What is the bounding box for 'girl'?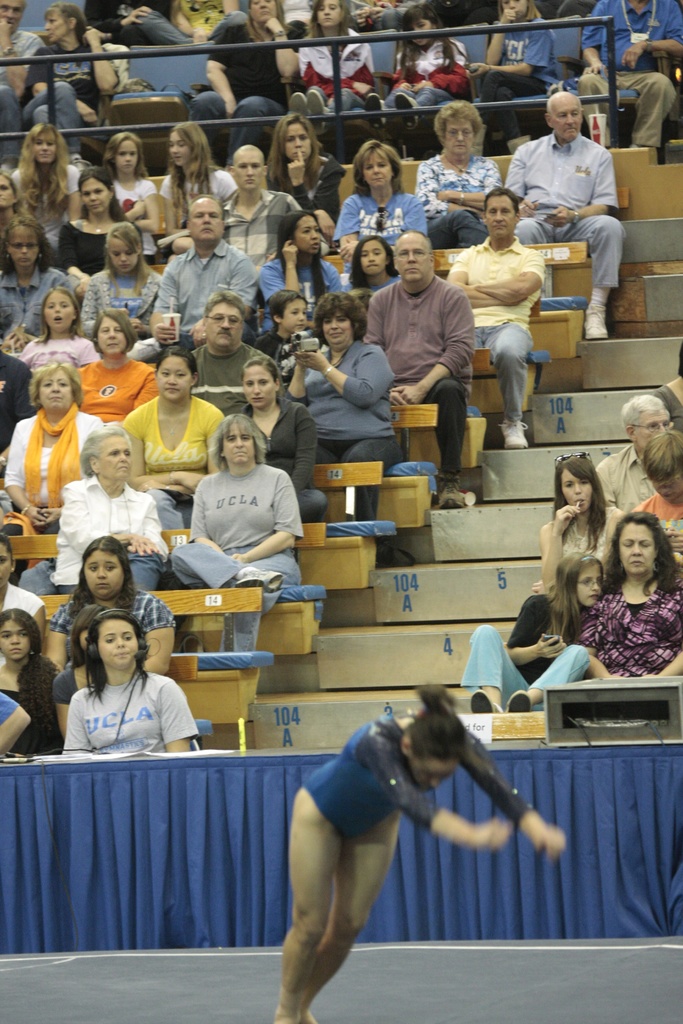
Rect(290, 0, 375, 117).
